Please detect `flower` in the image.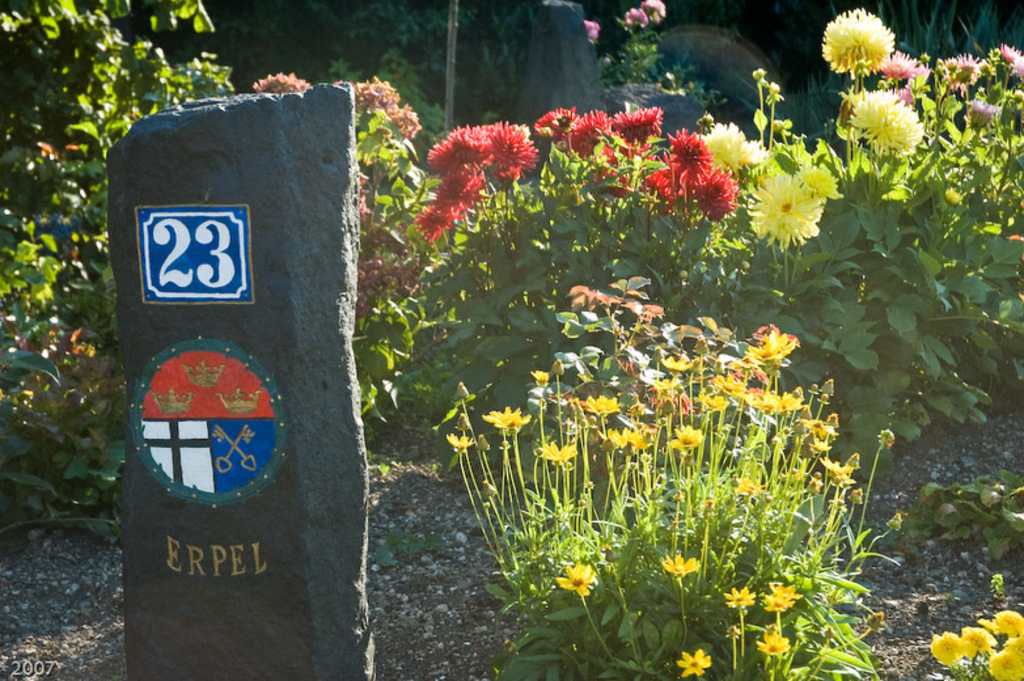
BBox(752, 631, 787, 652).
